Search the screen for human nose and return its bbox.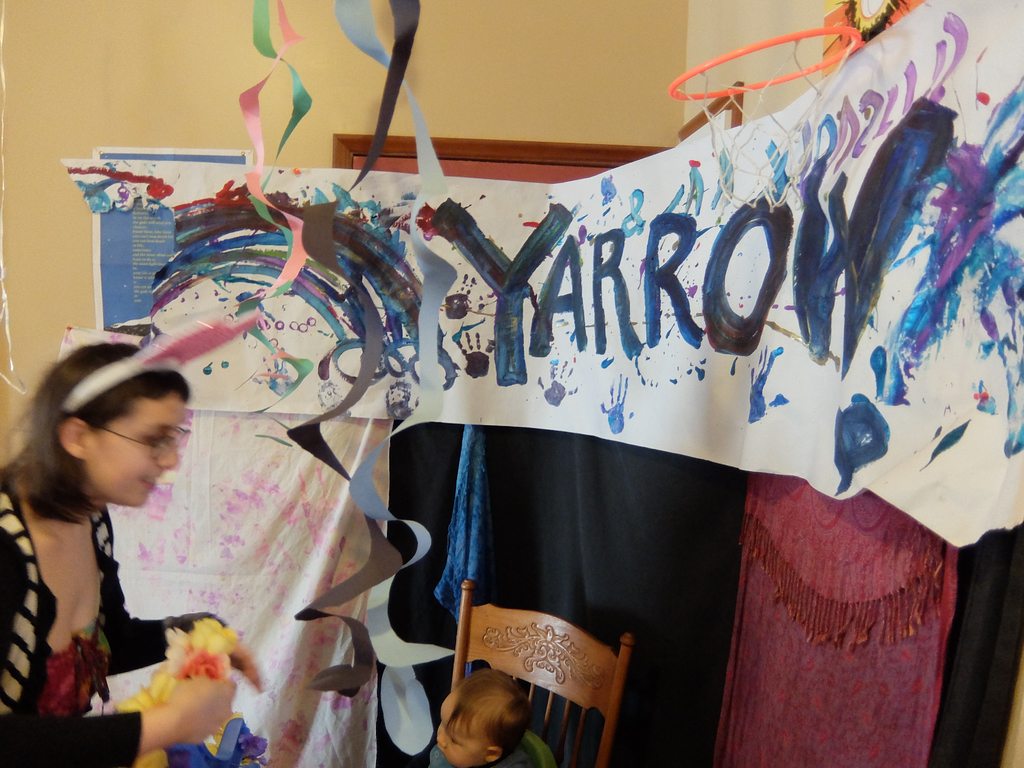
Found: x1=435, y1=730, x2=448, y2=744.
